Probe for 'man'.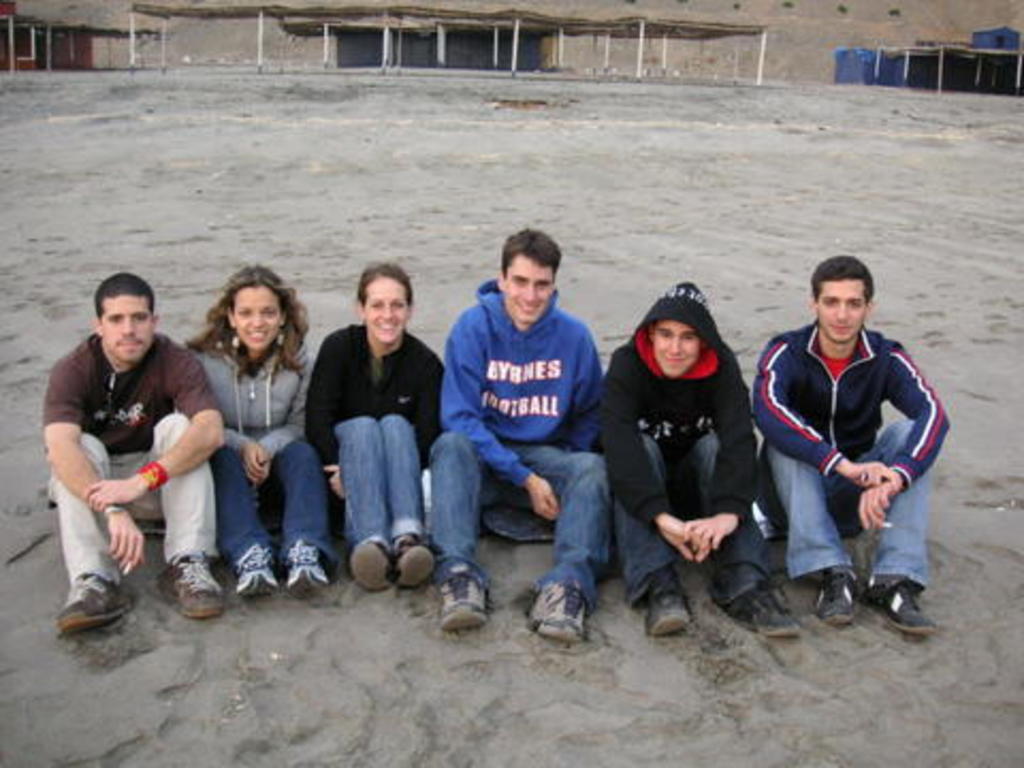
Probe result: locate(755, 252, 956, 631).
